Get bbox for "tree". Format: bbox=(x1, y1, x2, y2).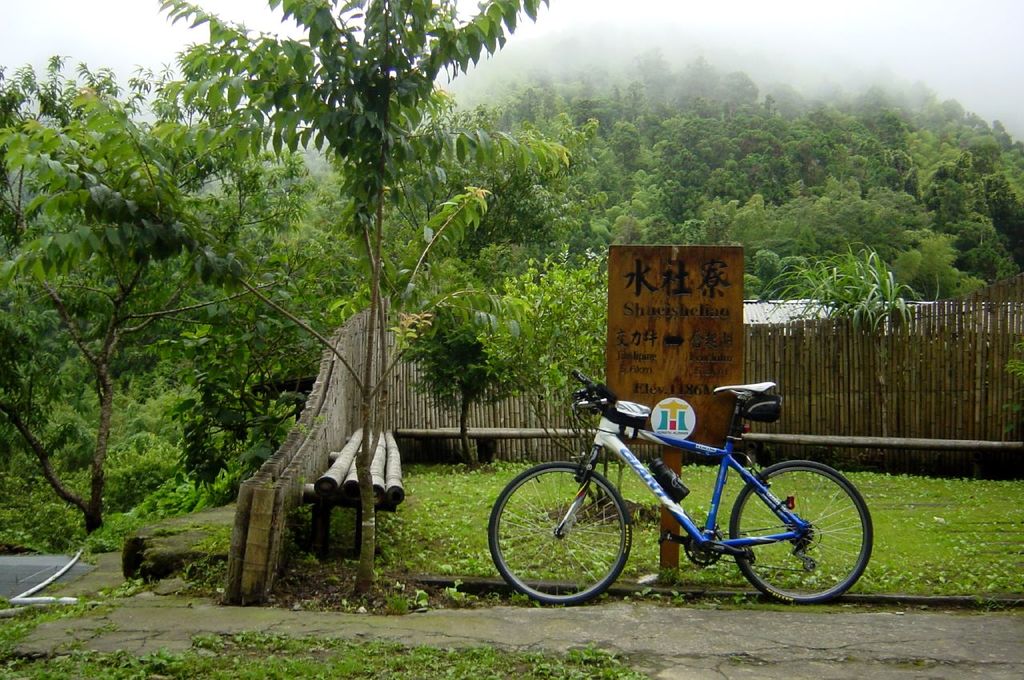
bbox=(0, 54, 325, 542).
